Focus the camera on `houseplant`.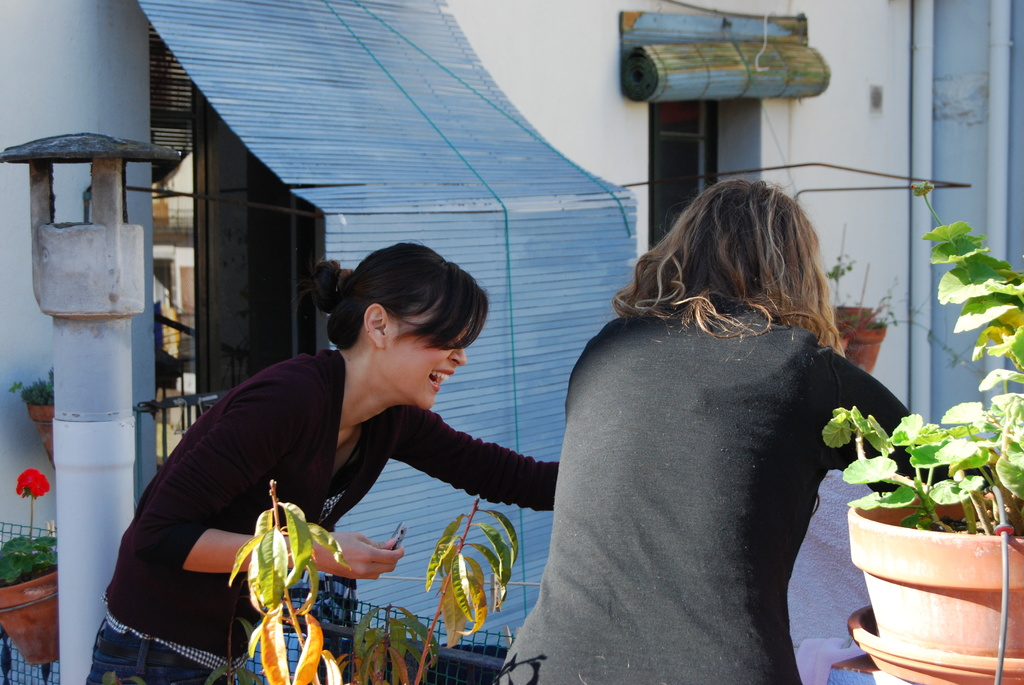
Focus region: <box>4,366,64,469</box>.
